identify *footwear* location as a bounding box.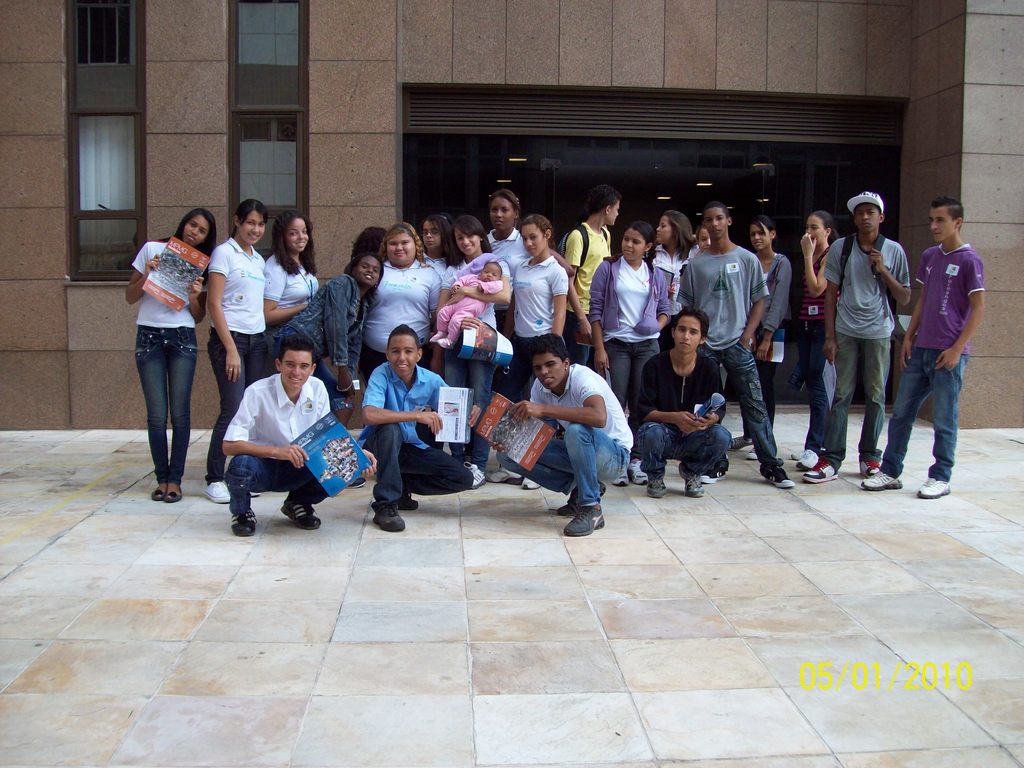
[x1=556, y1=484, x2=604, y2=515].
